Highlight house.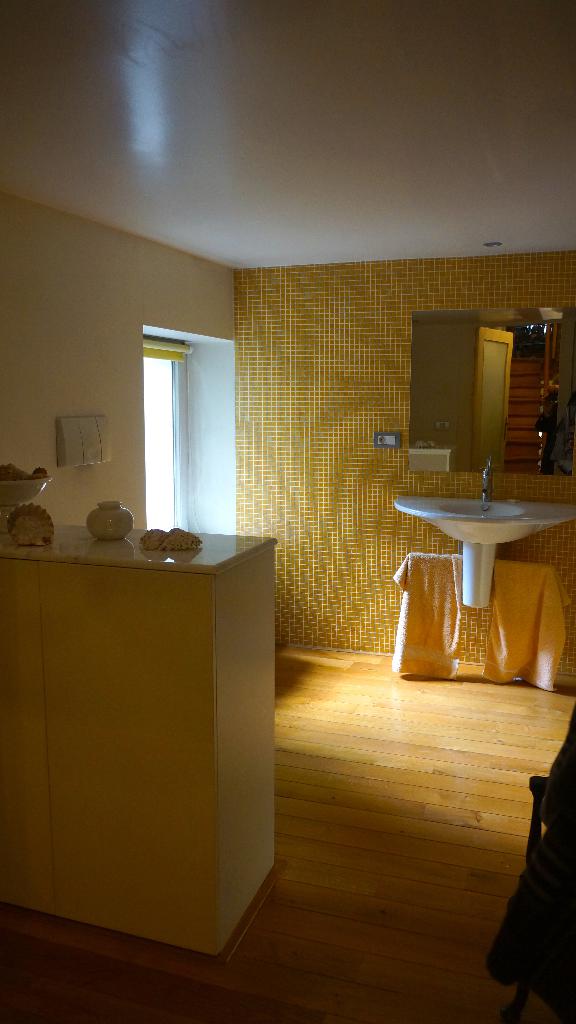
Highlighted region: rect(0, 0, 575, 1023).
